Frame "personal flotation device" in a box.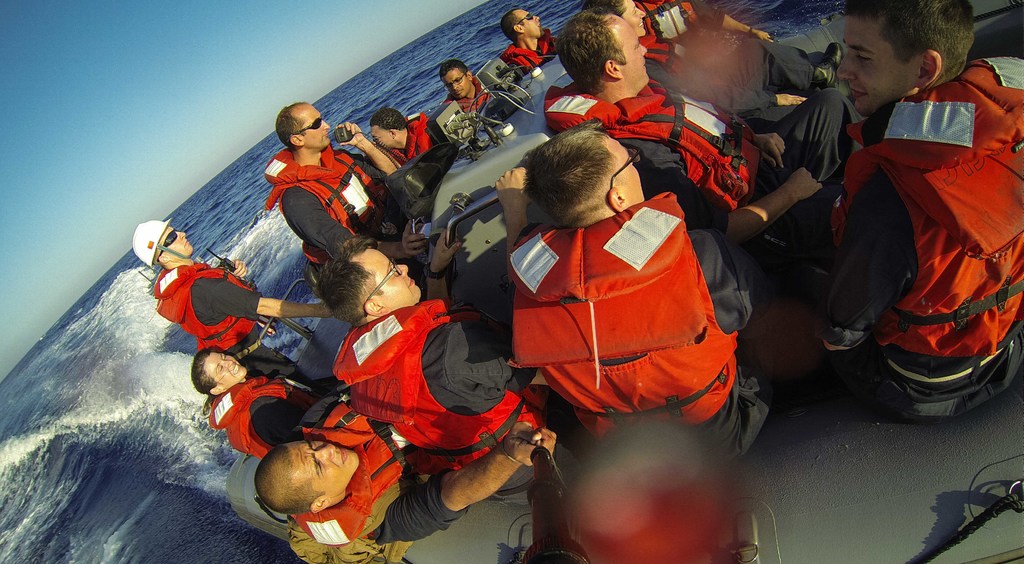
bbox=(502, 28, 557, 72).
